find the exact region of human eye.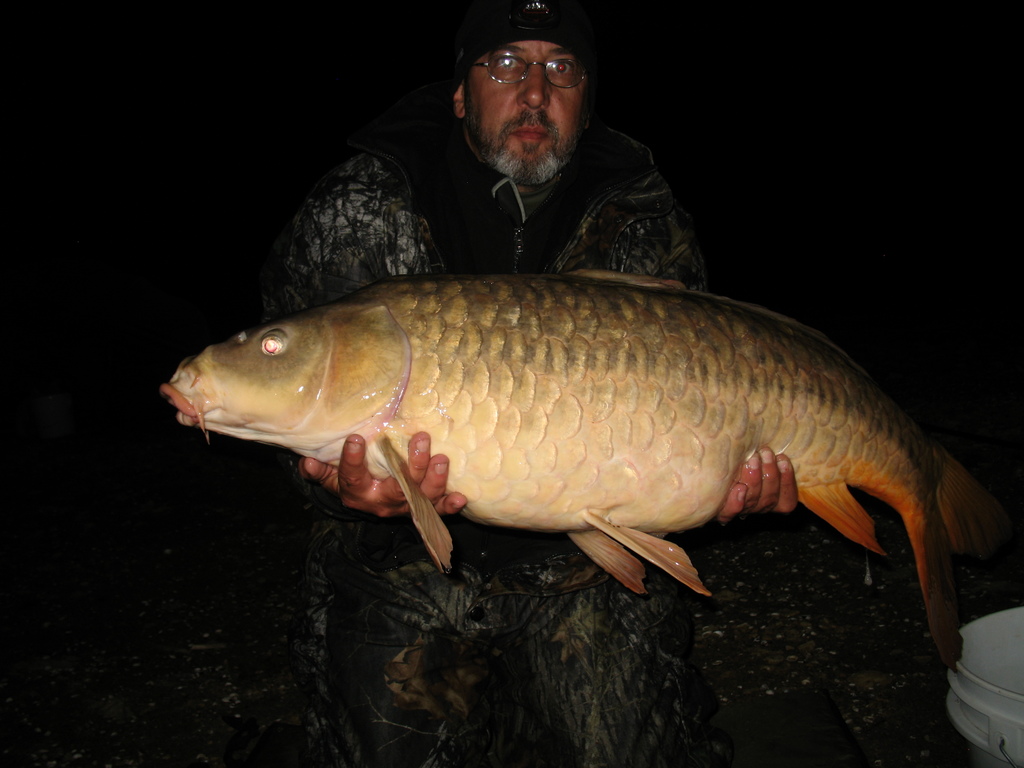
Exact region: [x1=495, y1=53, x2=513, y2=68].
